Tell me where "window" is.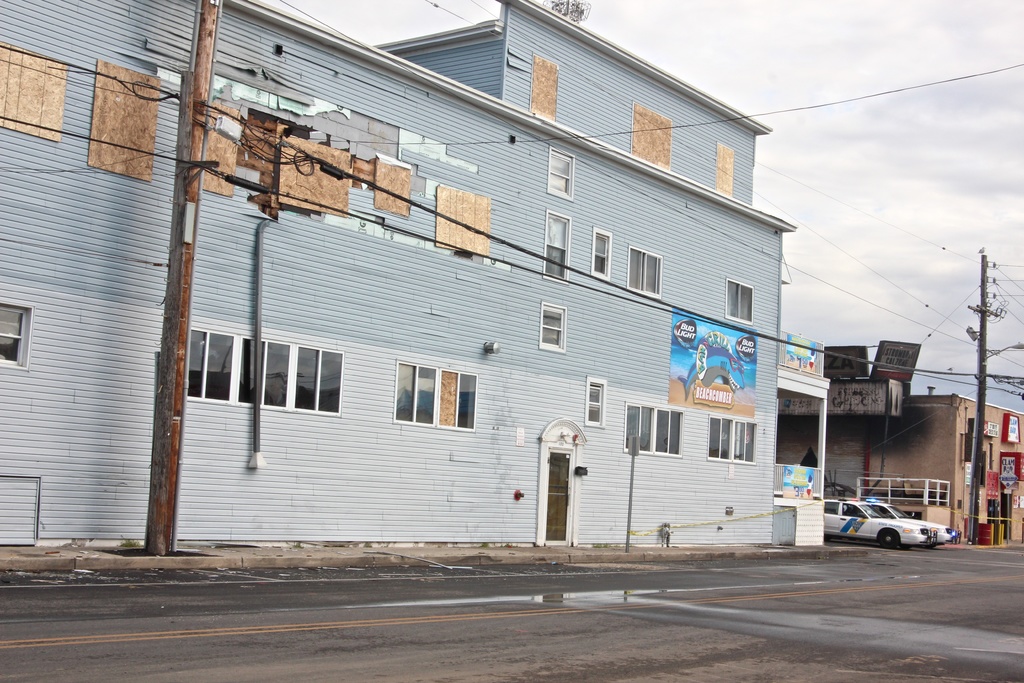
"window" is at (544, 299, 573, 352).
